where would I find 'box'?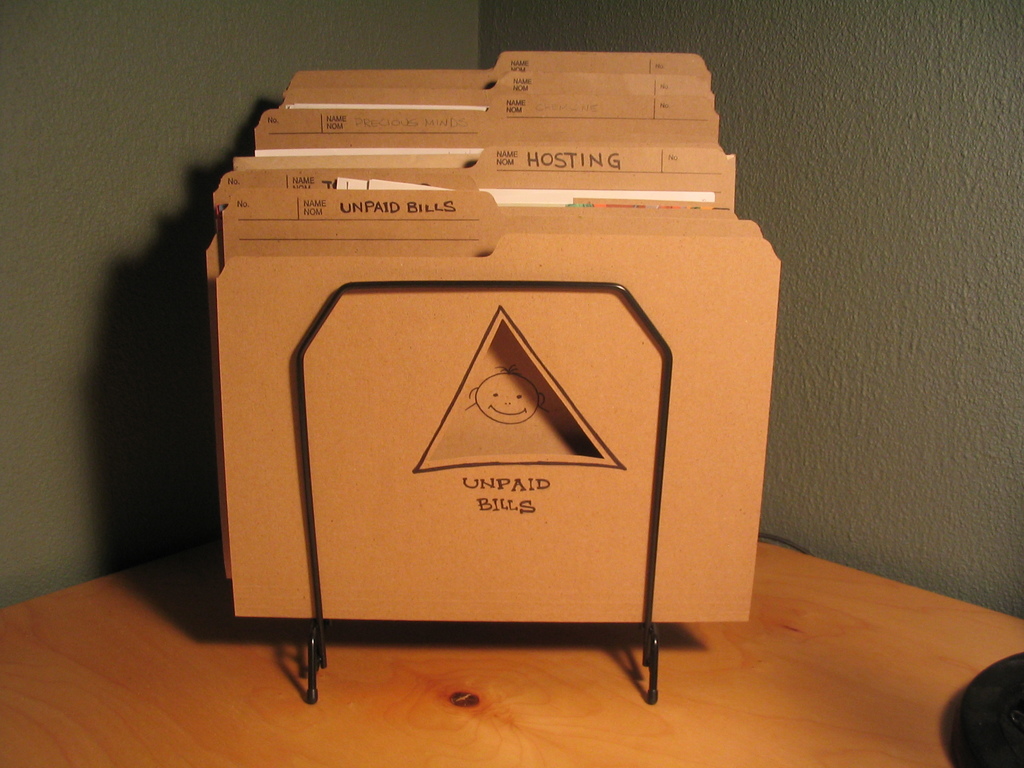
At (207,234,782,620).
